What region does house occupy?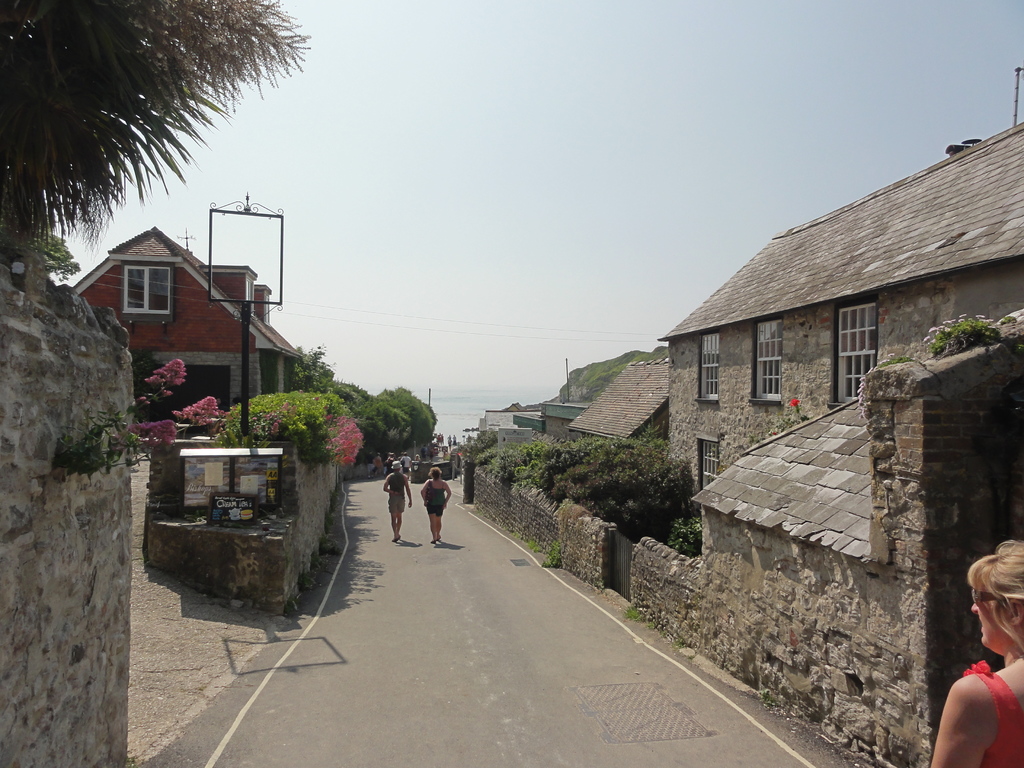
458/408/538/490.
